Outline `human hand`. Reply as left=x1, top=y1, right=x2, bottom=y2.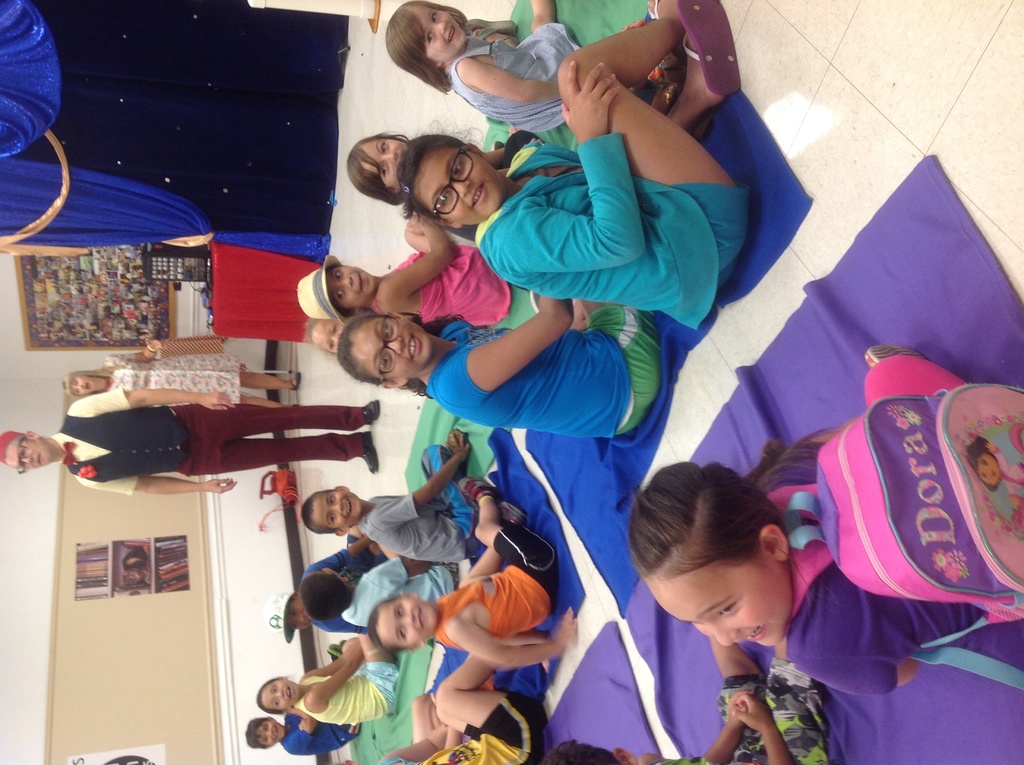
left=557, top=52, right=619, bottom=140.
